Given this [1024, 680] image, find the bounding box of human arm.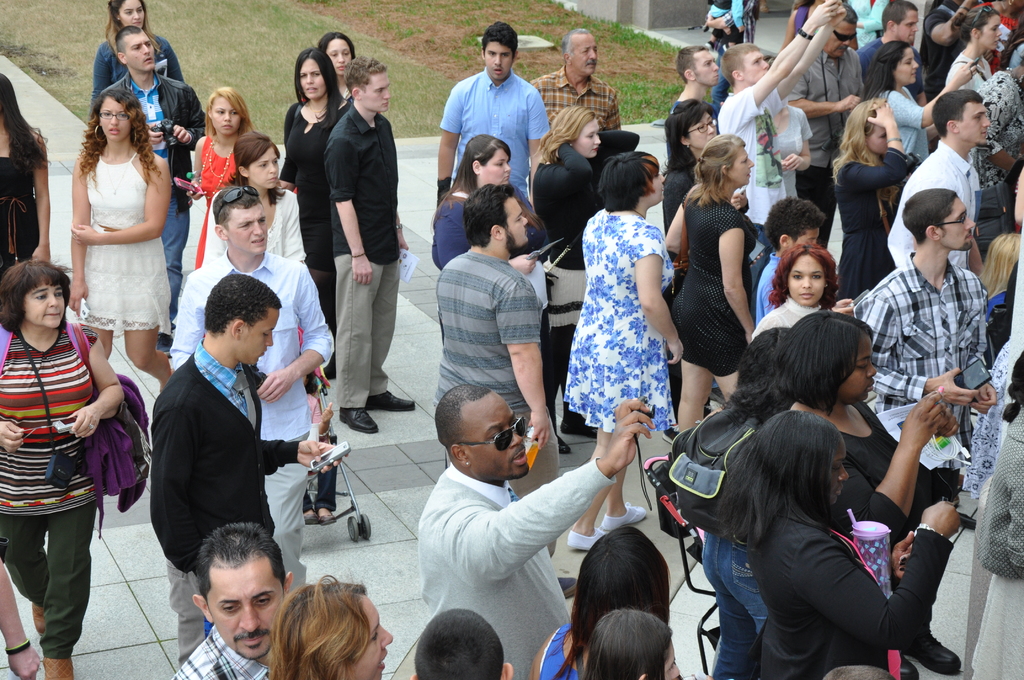
271 111 296 198.
